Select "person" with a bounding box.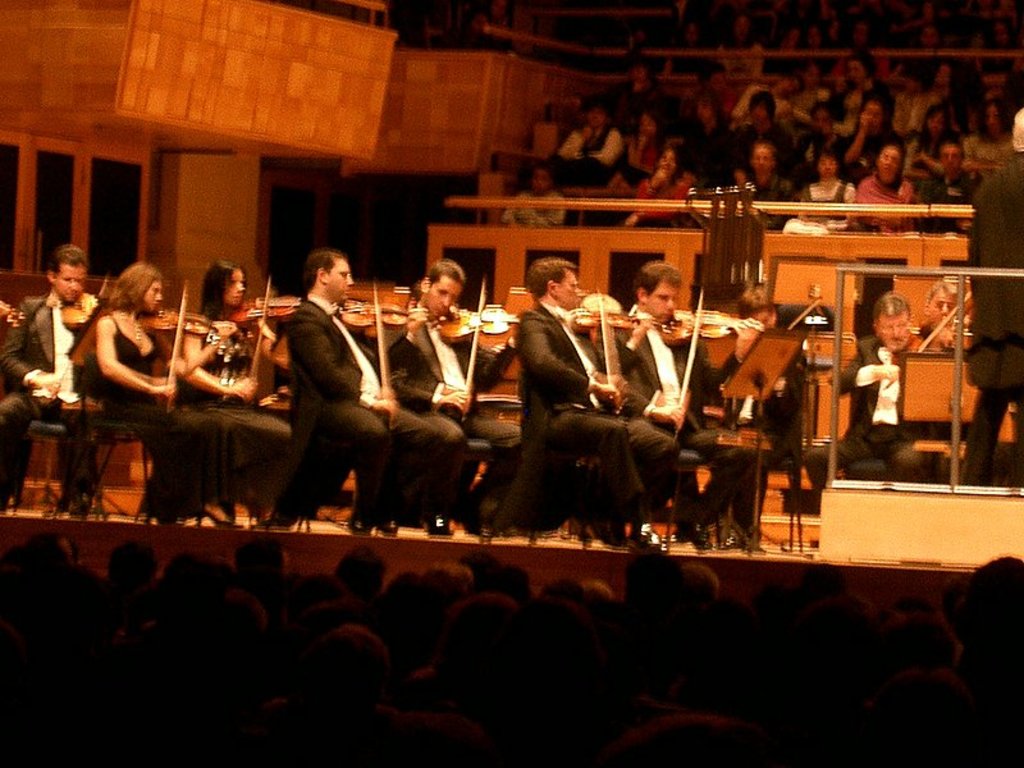
1, 250, 101, 513.
